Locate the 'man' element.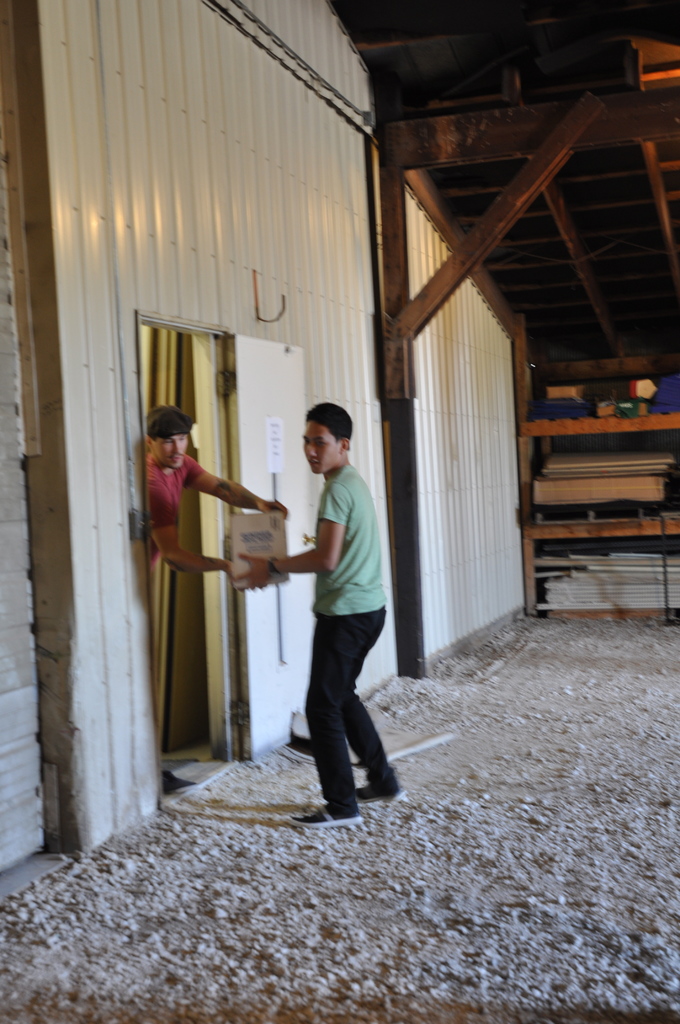
Element bbox: crop(145, 399, 294, 576).
